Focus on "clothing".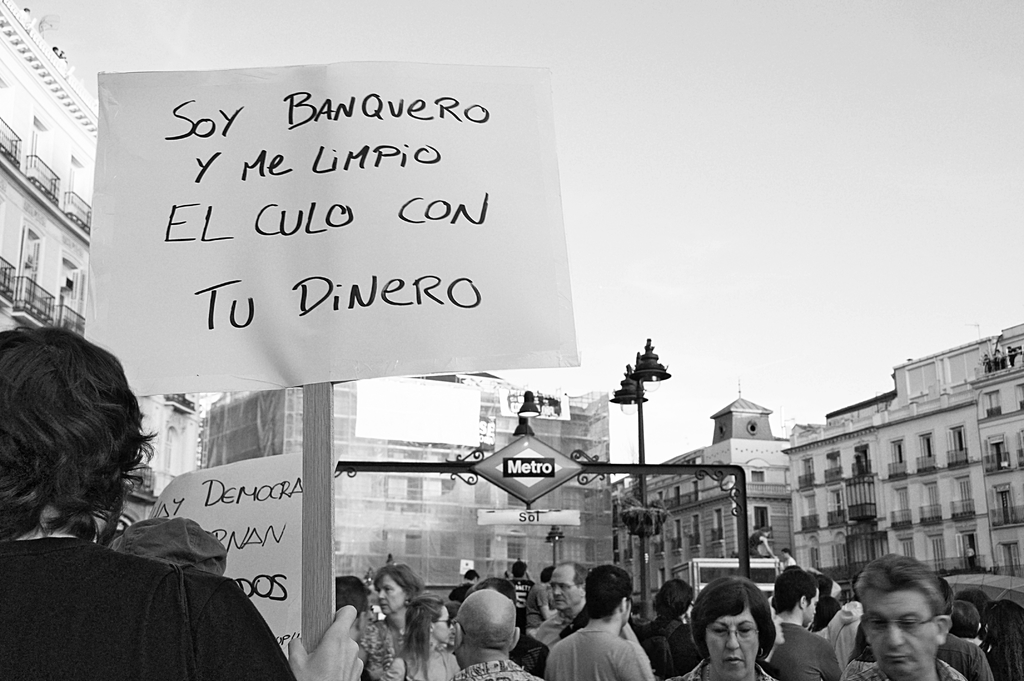
Focused at (624,611,705,680).
